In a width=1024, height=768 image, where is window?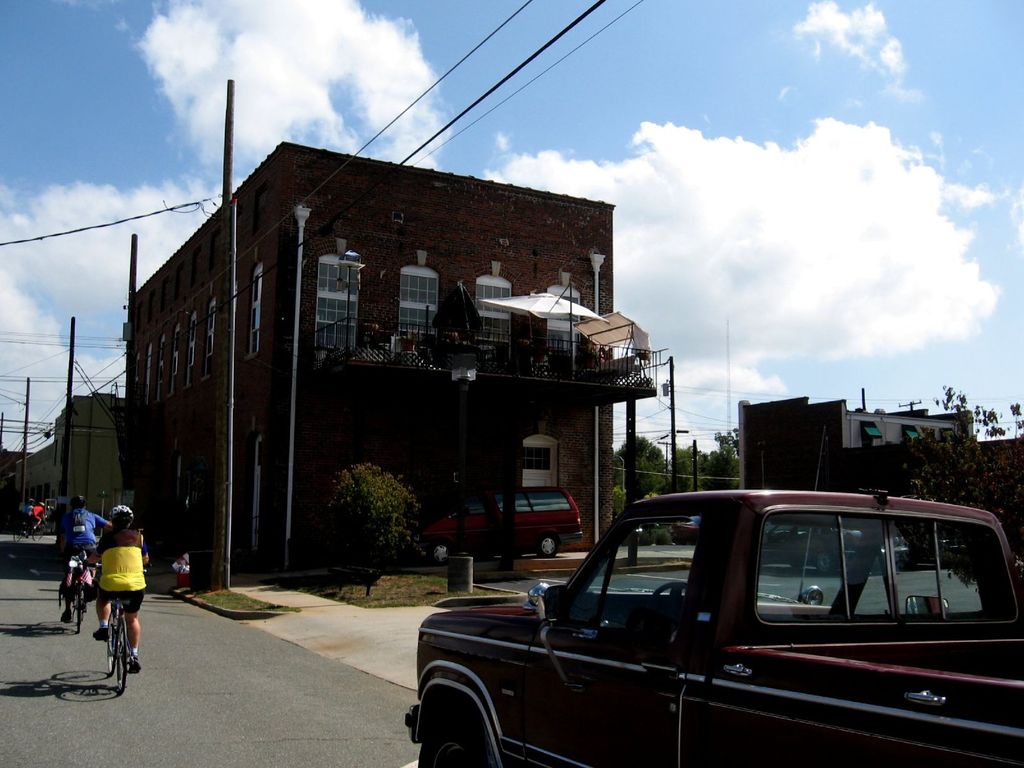
BBox(144, 341, 152, 404).
